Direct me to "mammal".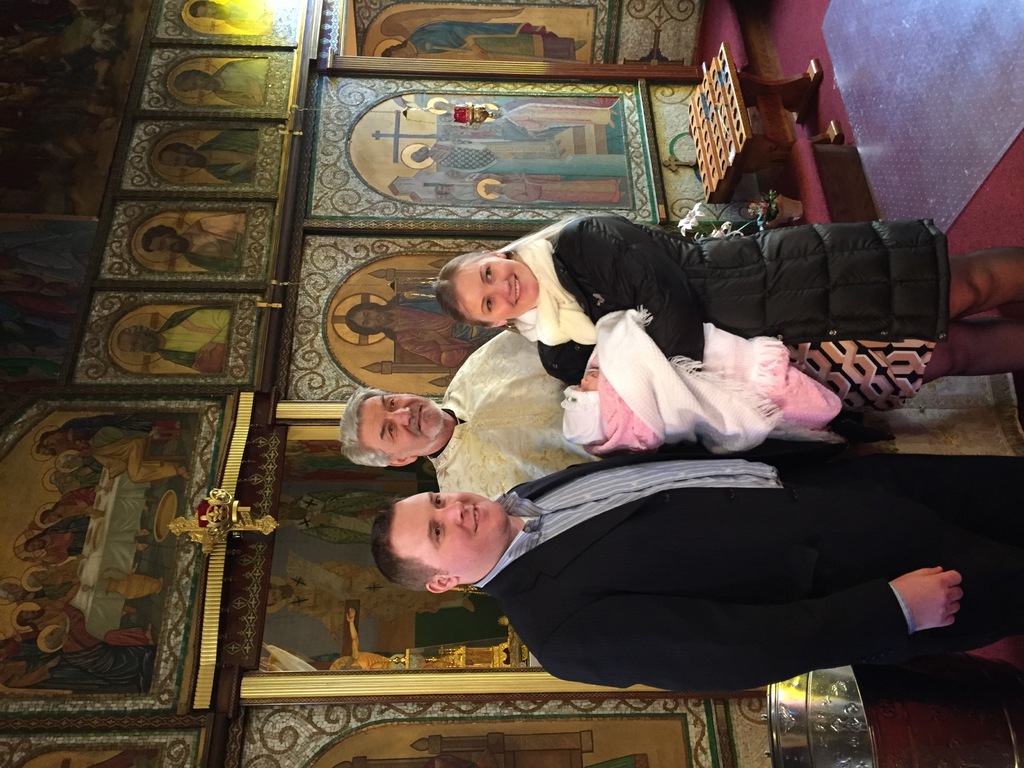
Direction: bbox=[335, 428, 952, 698].
